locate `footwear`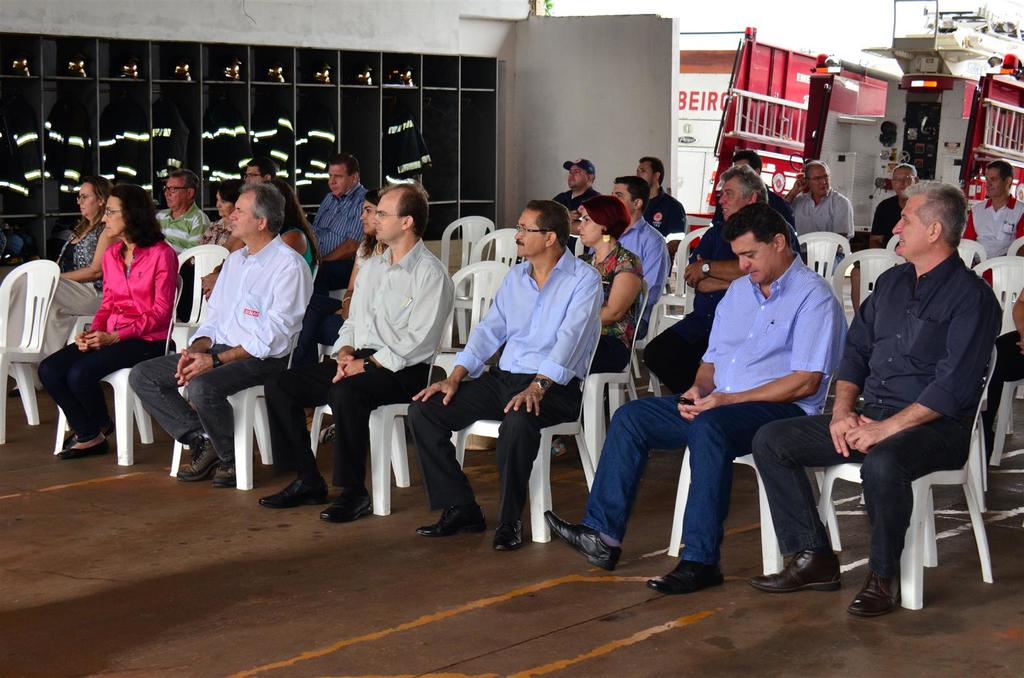
BBox(548, 439, 566, 456)
